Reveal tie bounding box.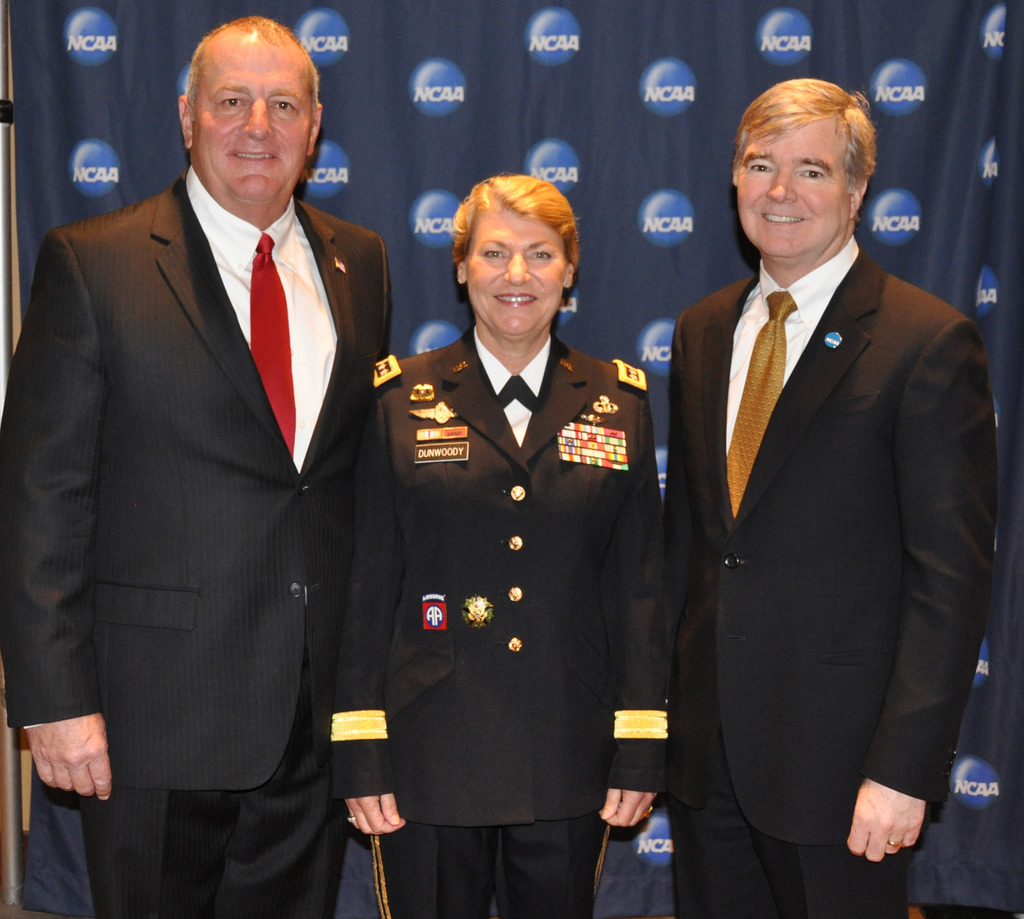
Revealed: rect(252, 230, 299, 464).
